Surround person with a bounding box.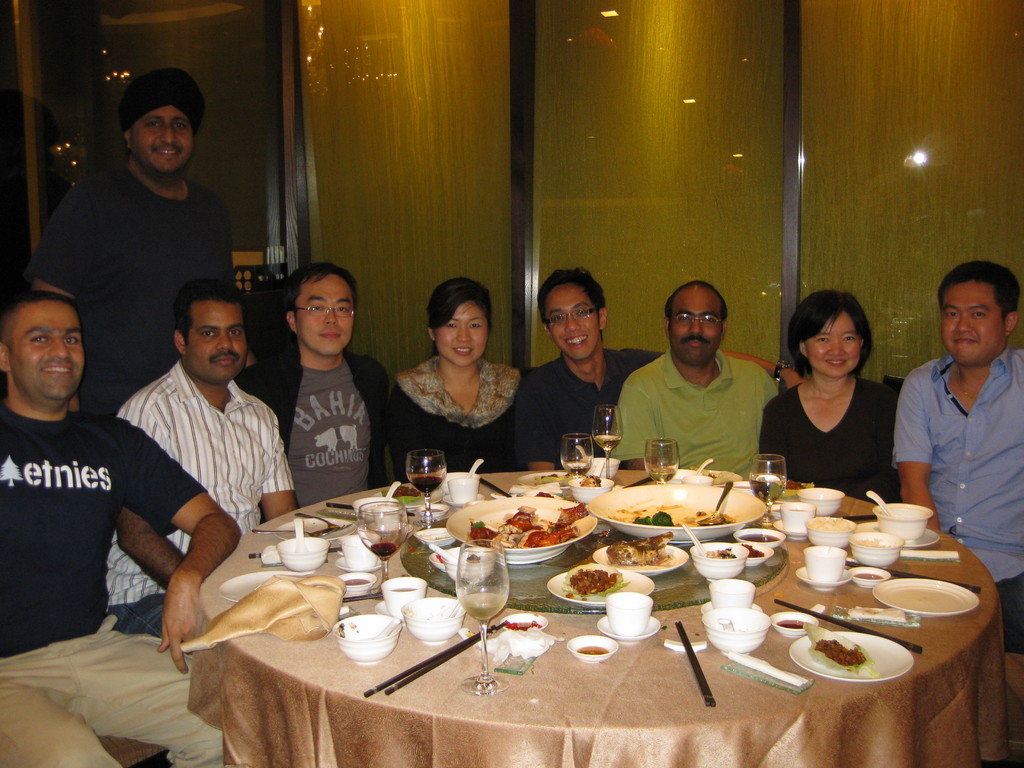
(239,267,395,512).
